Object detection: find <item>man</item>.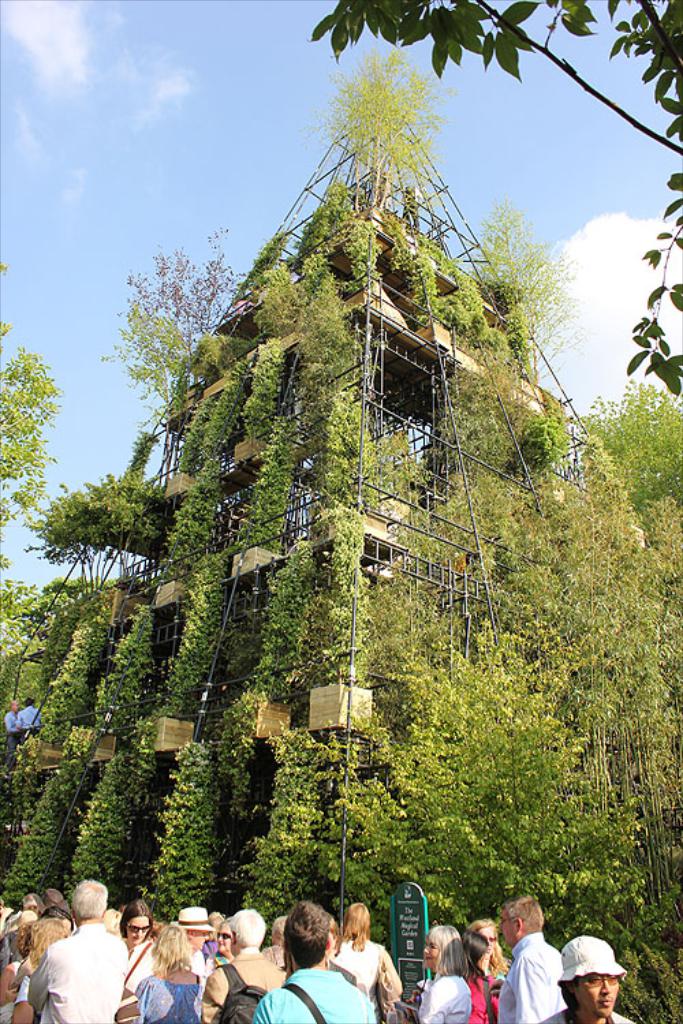
(531, 933, 646, 1023).
